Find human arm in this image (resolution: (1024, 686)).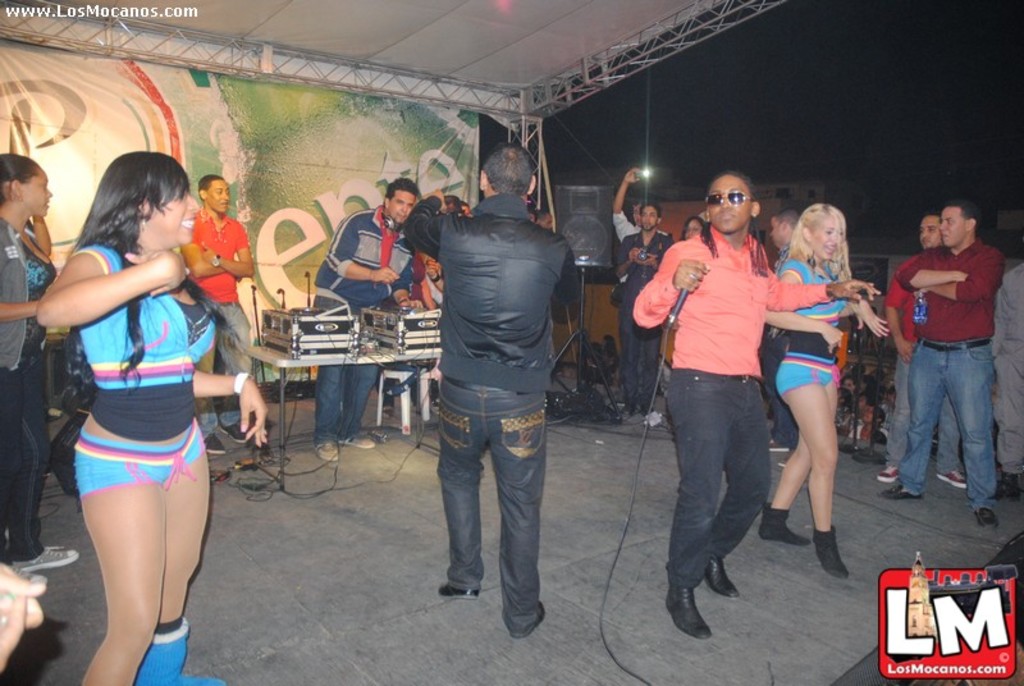
bbox=[771, 262, 838, 355].
